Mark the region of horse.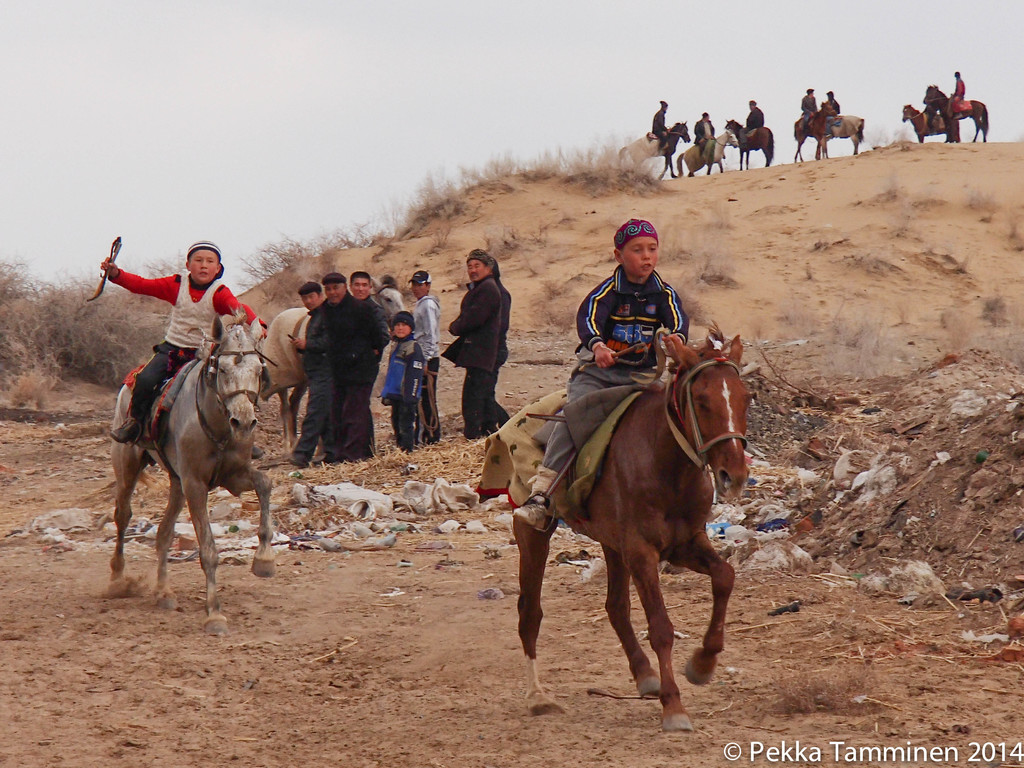
Region: {"x1": 827, "y1": 115, "x2": 867, "y2": 154}.
